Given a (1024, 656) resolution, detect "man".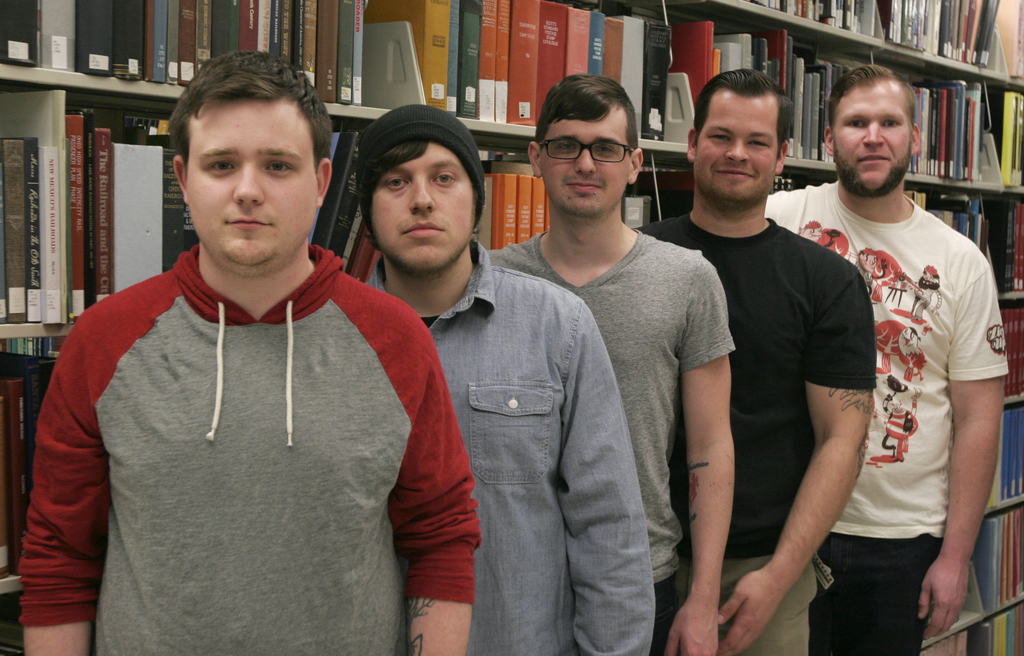
x1=359 y1=106 x2=655 y2=655.
